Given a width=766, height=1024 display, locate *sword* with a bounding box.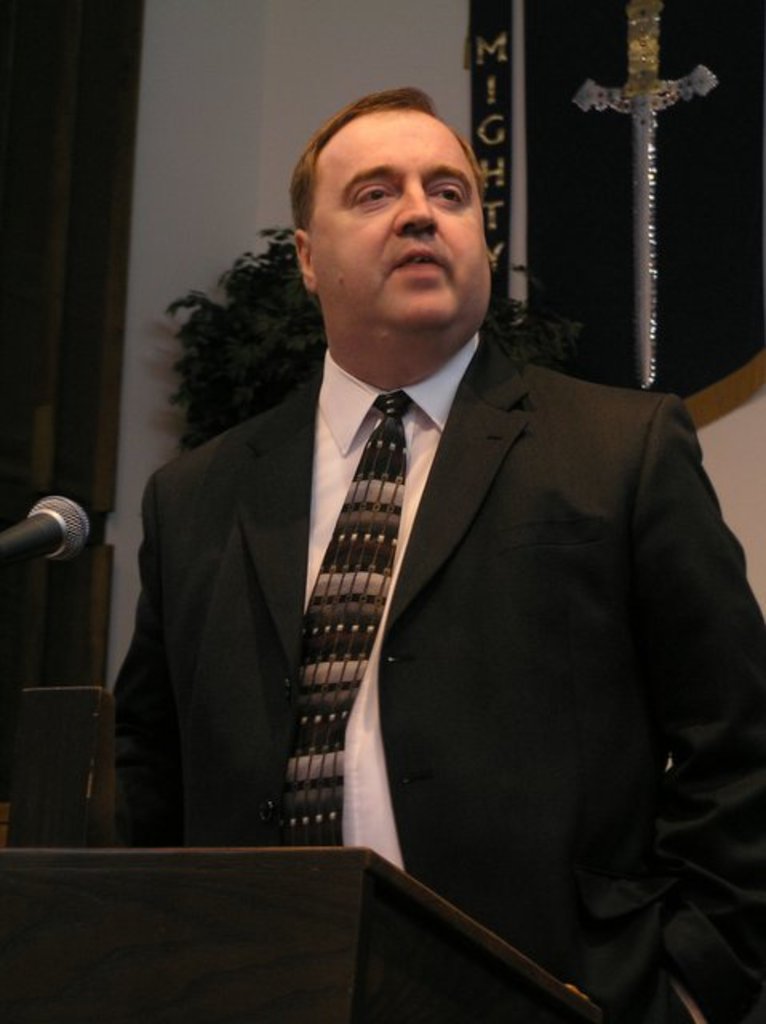
Located: [x1=571, y1=0, x2=713, y2=387].
